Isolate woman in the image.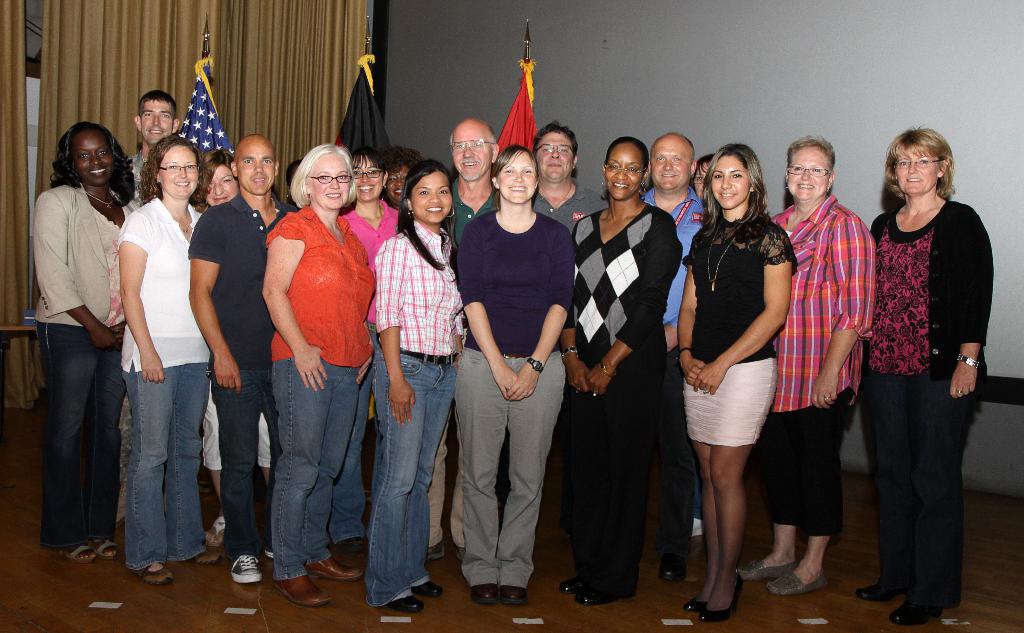
Isolated region: <bbox>178, 148, 234, 533</bbox>.
